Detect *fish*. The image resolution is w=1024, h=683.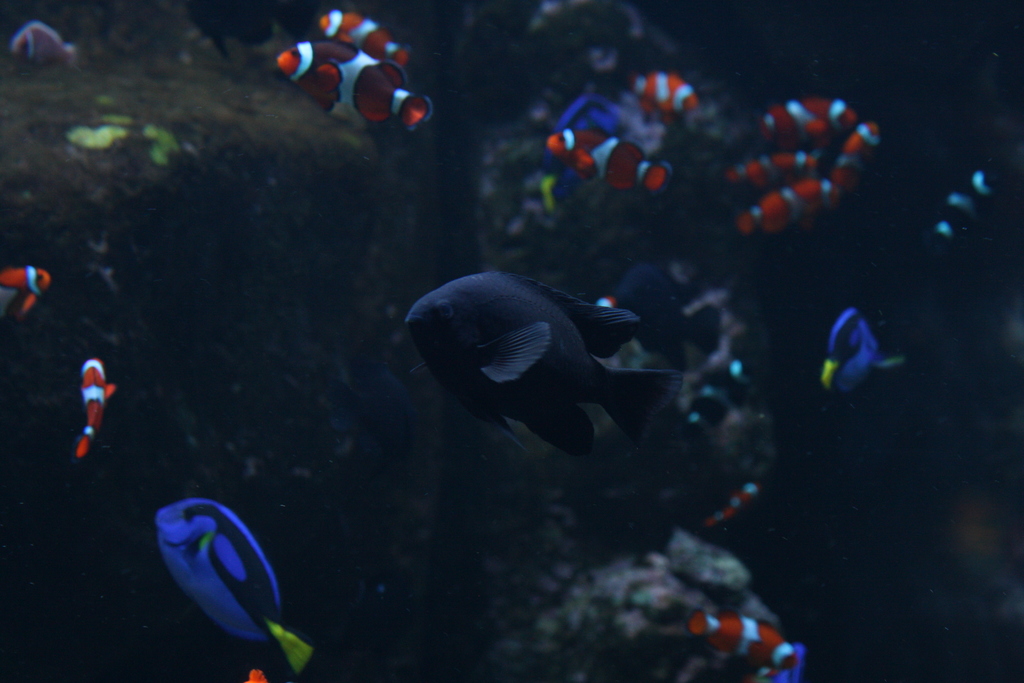
rect(539, 88, 639, 197).
